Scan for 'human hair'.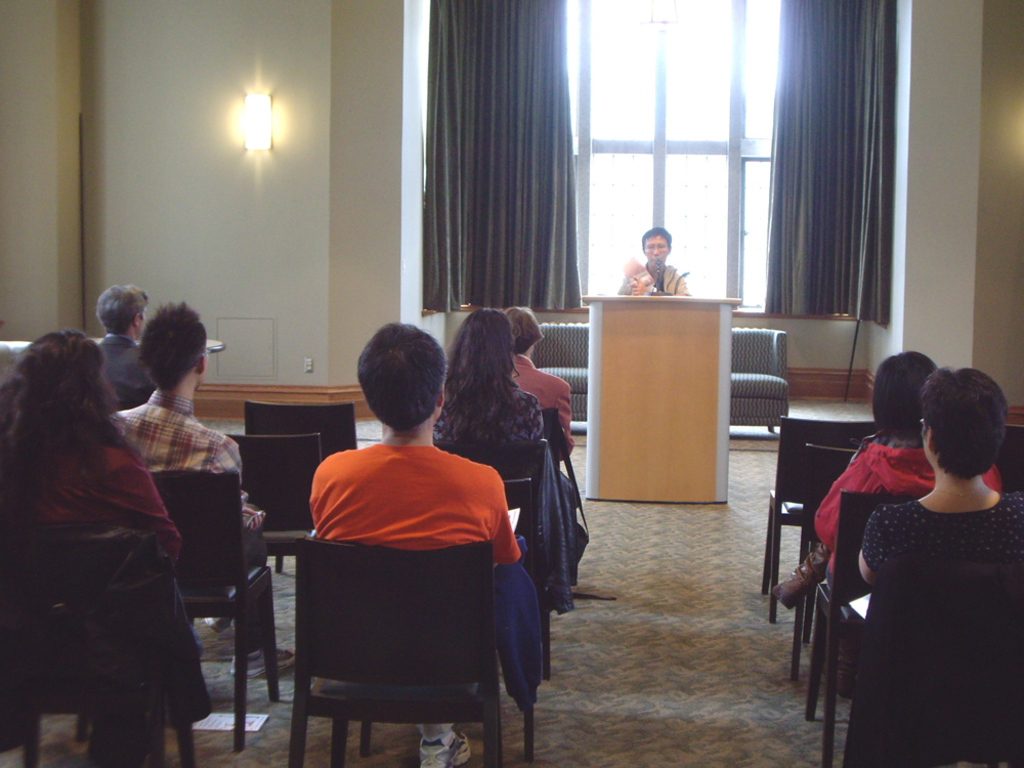
Scan result: [0,327,135,504].
